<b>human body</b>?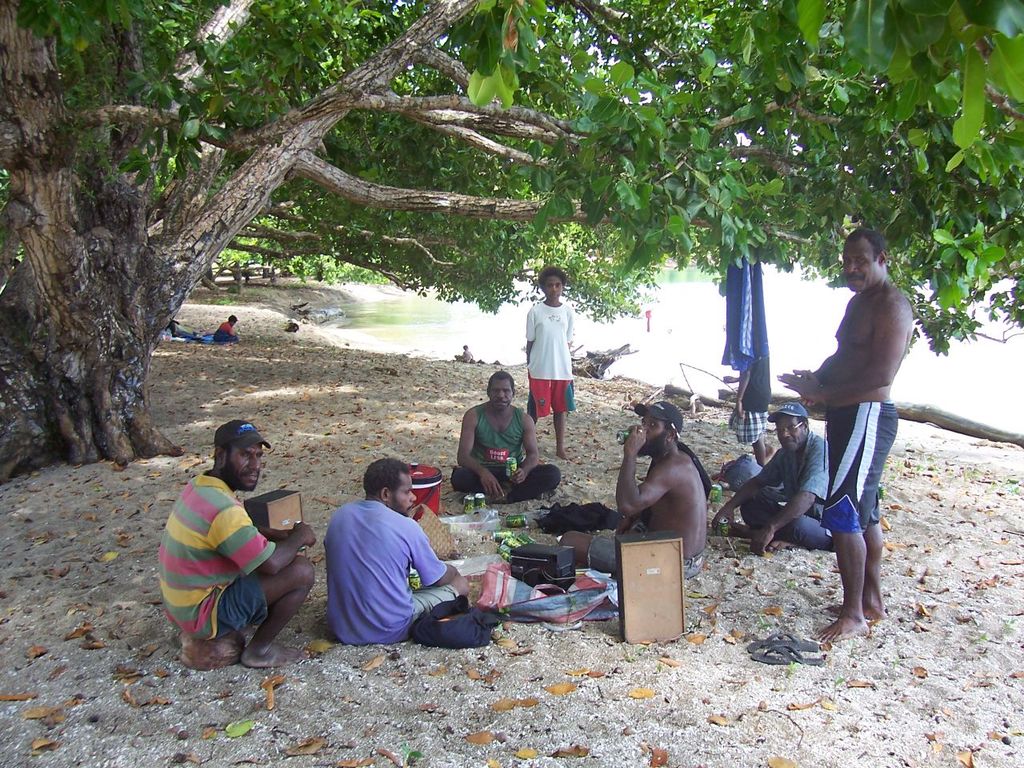
(214,314,234,349)
